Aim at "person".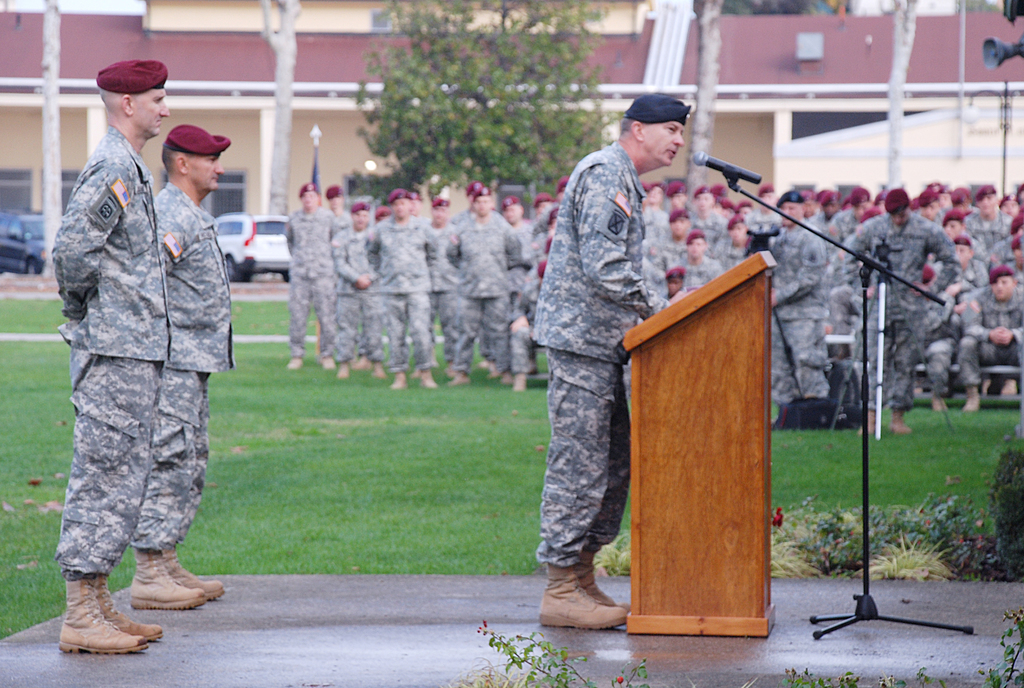
Aimed at {"x1": 358, "y1": 186, "x2": 441, "y2": 402}.
